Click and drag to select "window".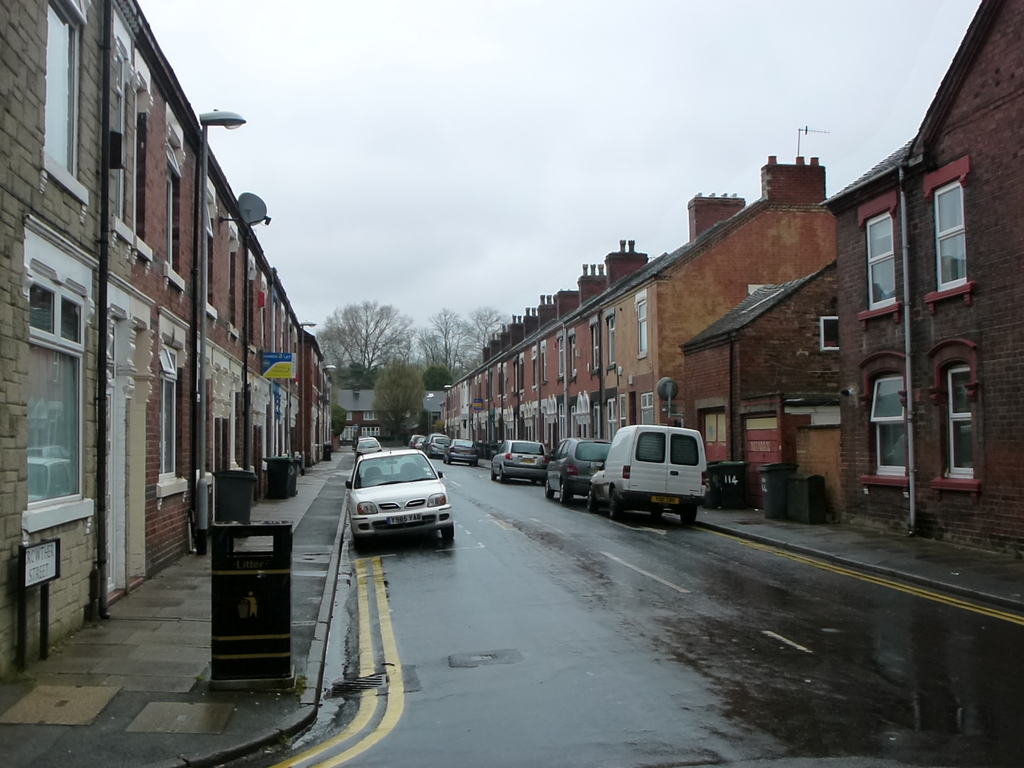
Selection: [left=133, top=87, right=154, bottom=263].
